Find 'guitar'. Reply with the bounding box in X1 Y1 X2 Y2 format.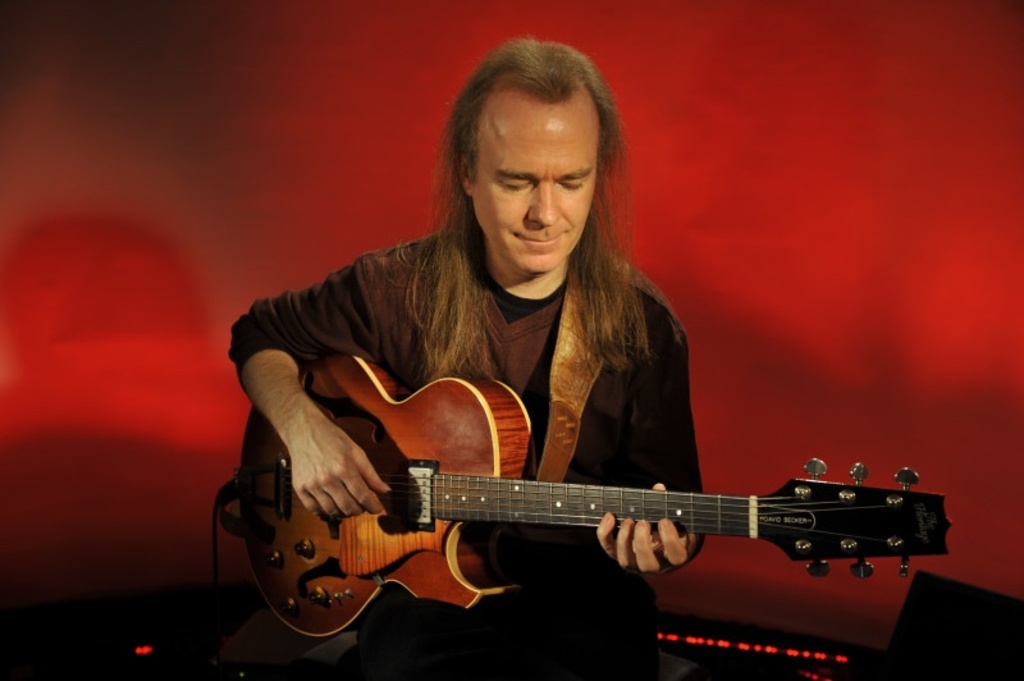
210 343 933 664.
